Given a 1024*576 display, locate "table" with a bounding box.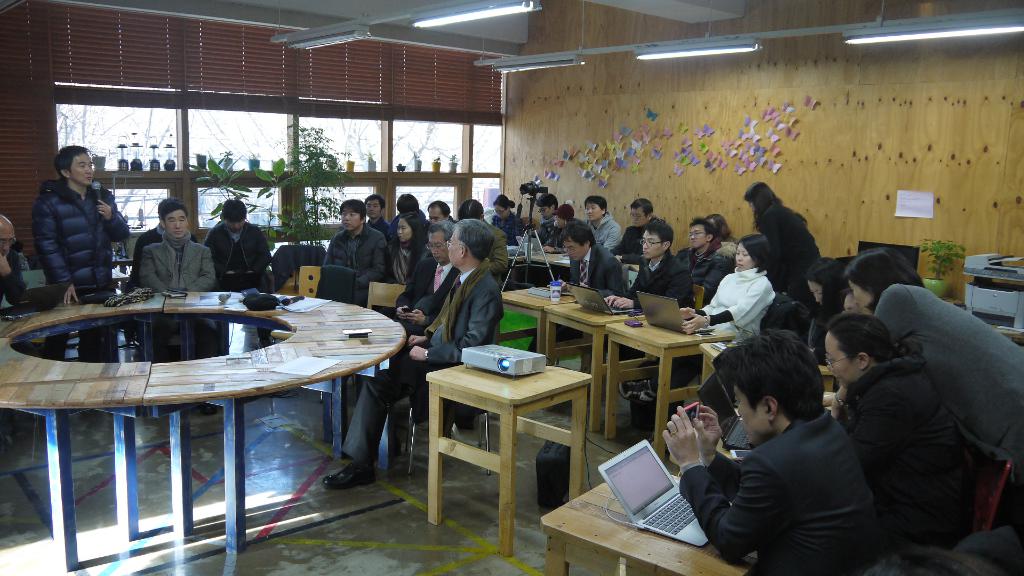
Located: box(602, 310, 735, 462).
